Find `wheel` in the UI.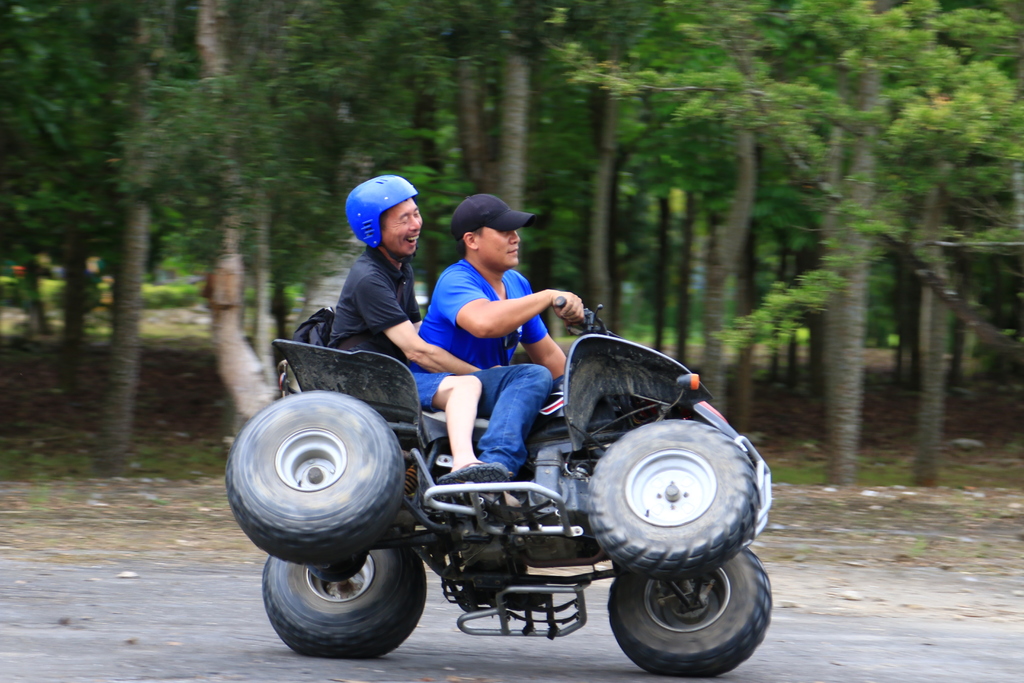
UI element at rect(261, 551, 426, 656).
